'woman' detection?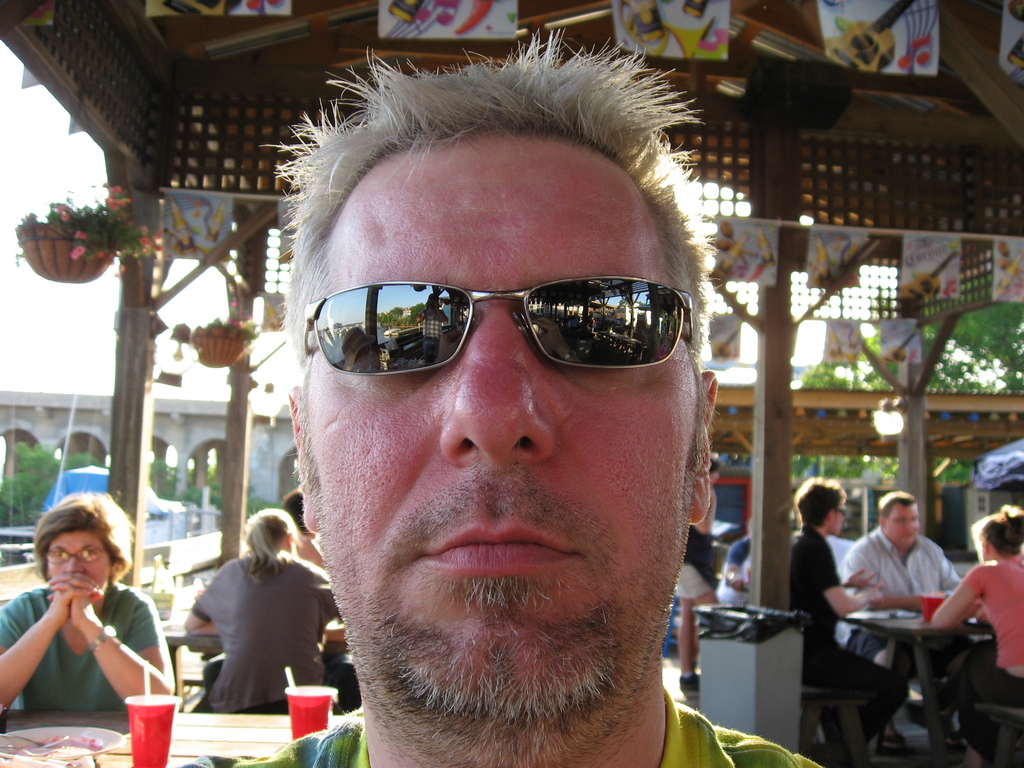
934, 504, 1023, 767
